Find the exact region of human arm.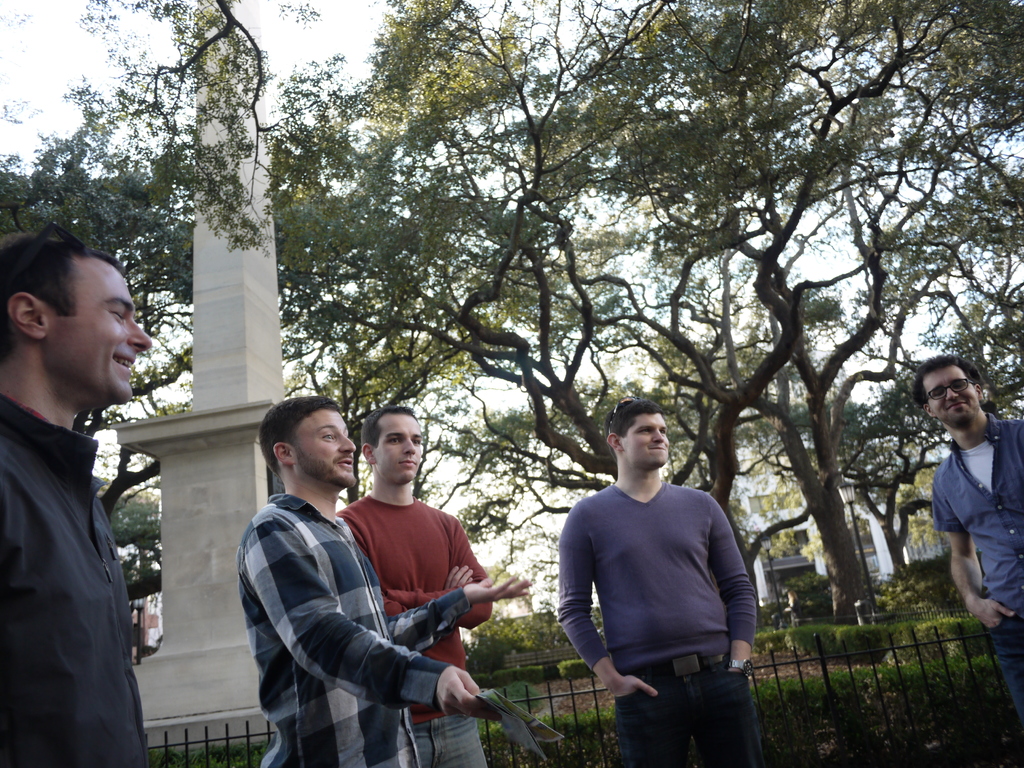
Exact region: <region>548, 494, 669, 704</region>.
